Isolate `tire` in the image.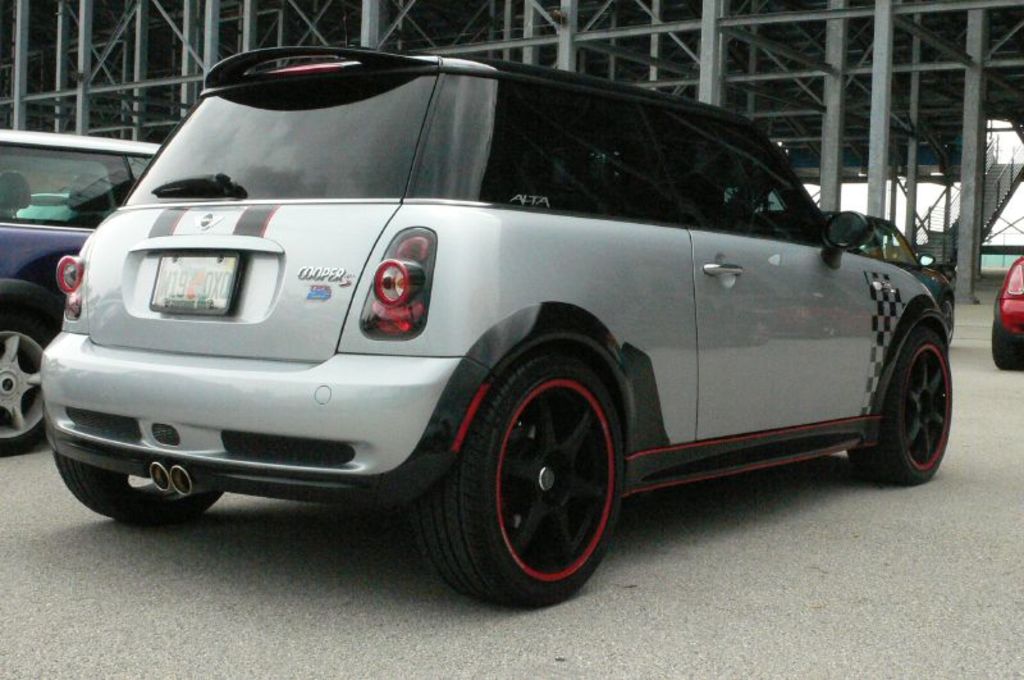
Isolated region: bbox(0, 306, 56, 456).
